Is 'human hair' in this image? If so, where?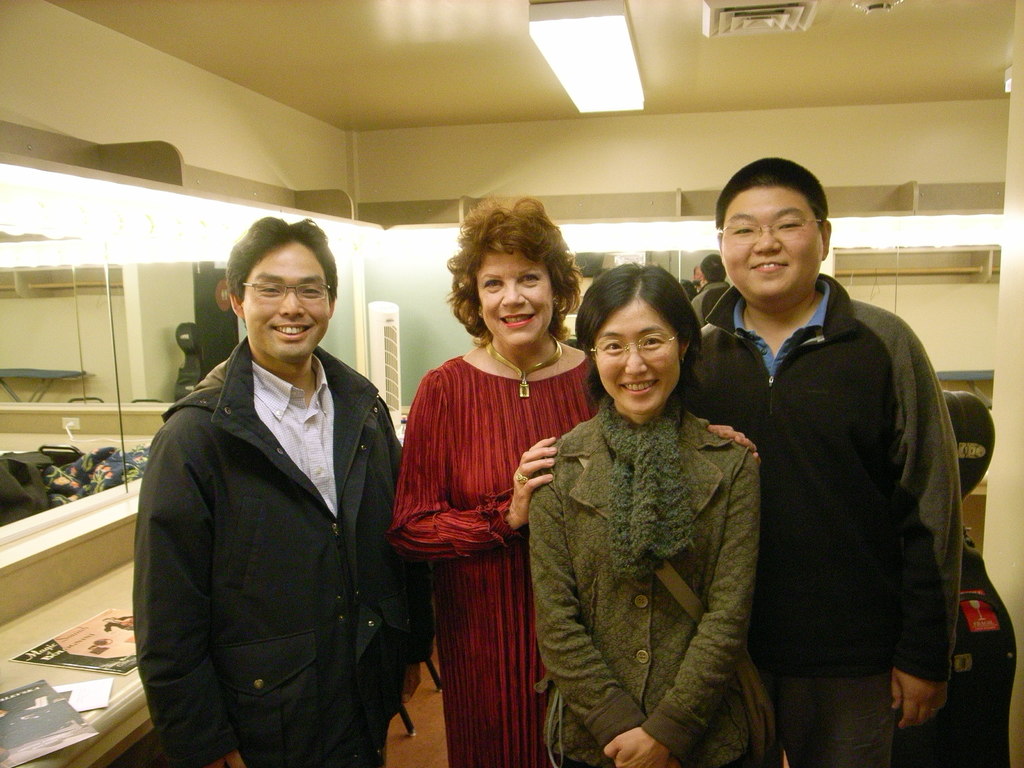
Yes, at box=[435, 204, 580, 369].
